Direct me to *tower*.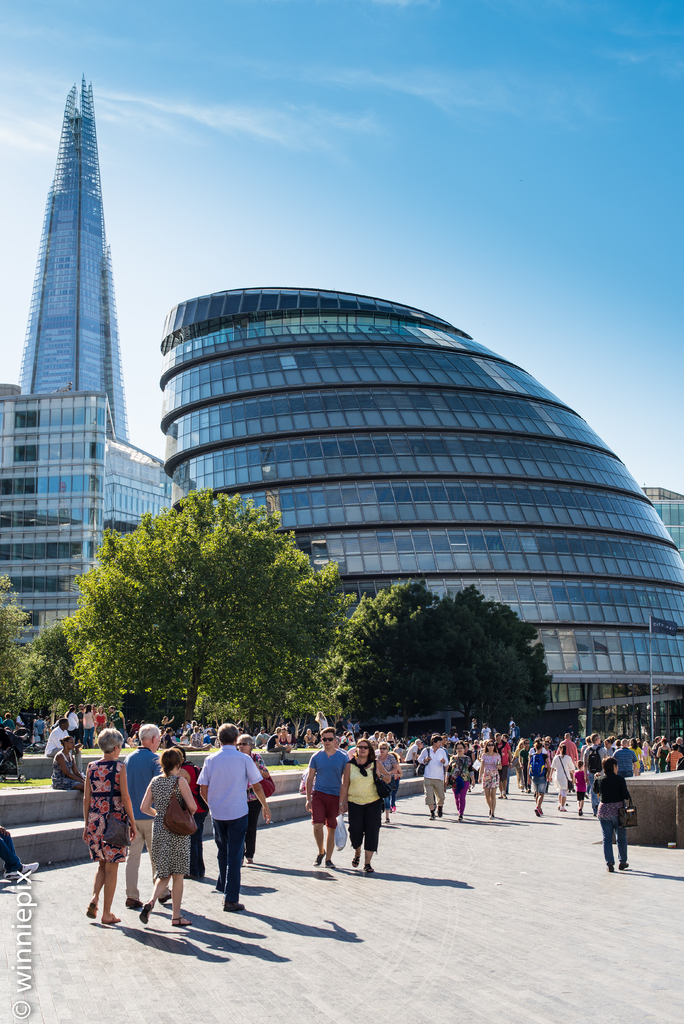
Direction: 22 71 133 440.
